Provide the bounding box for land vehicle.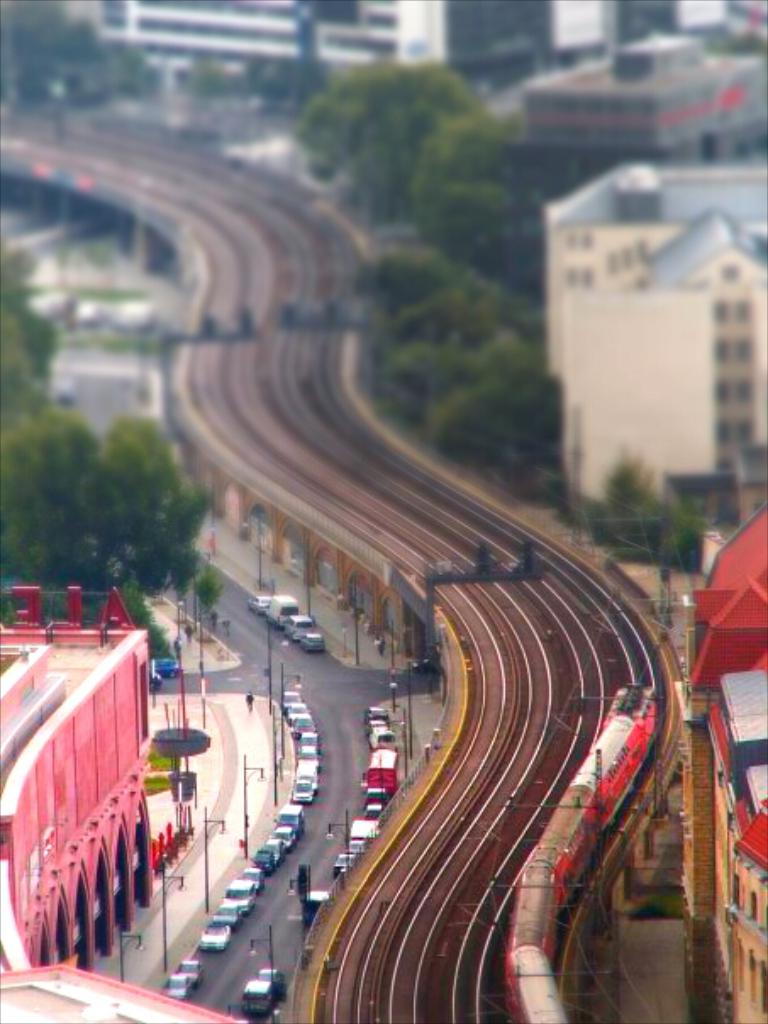
bbox(492, 688, 663, 1022).
